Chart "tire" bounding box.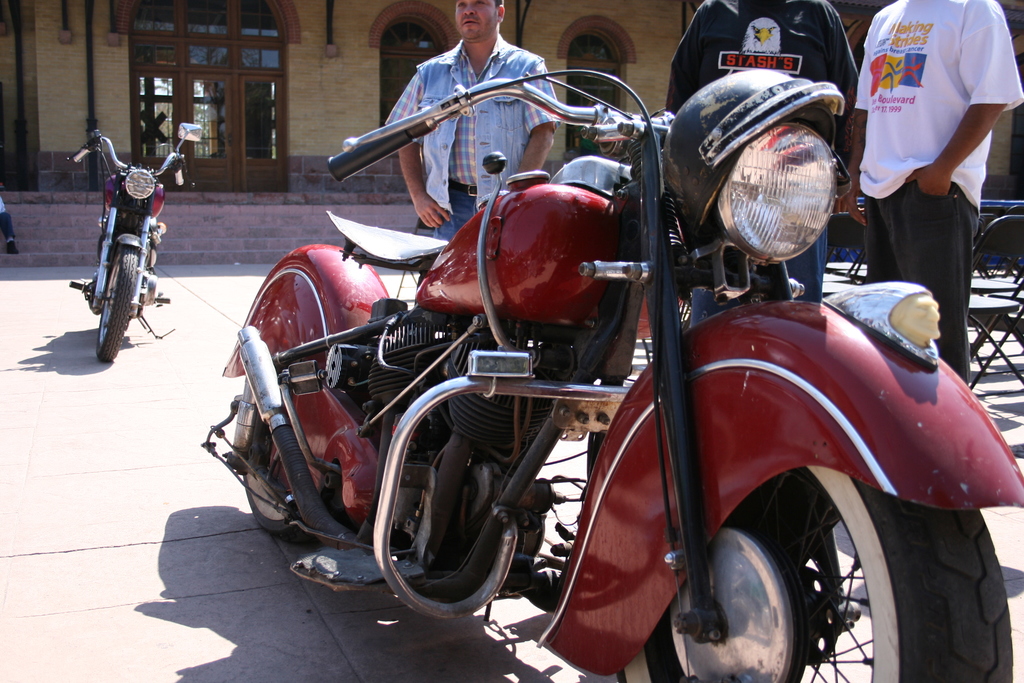
Charted: crop(618, 463, 1015, 682).
